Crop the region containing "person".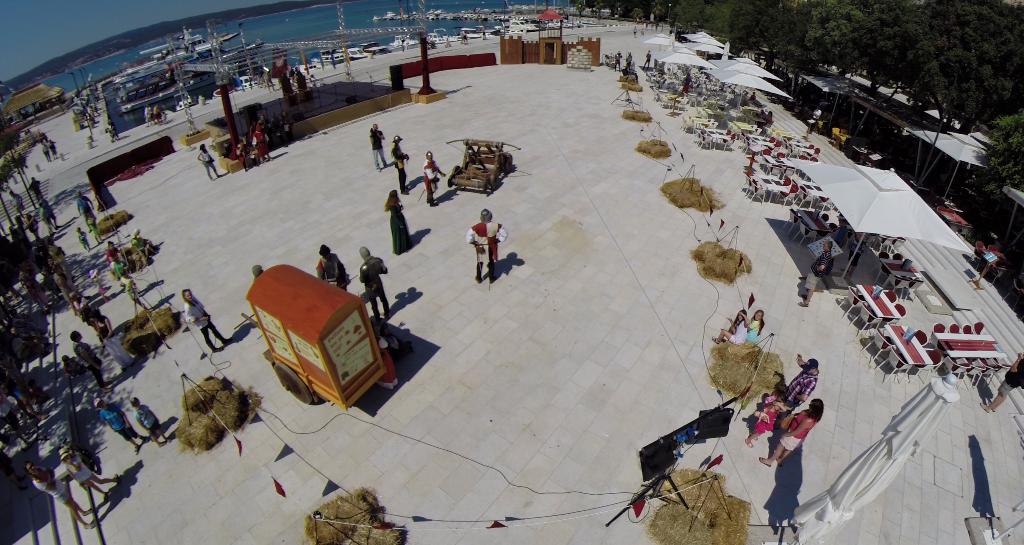
Crop region: left=63, top=453, right=124, bottom=499.
